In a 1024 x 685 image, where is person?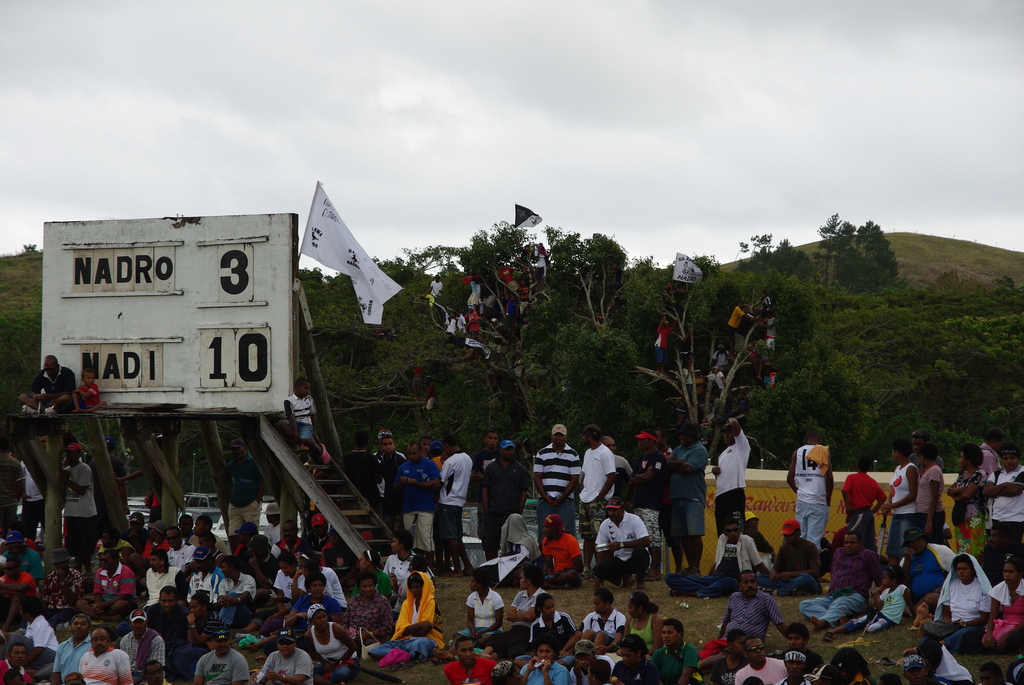
region(600, 433, 636, 483).
